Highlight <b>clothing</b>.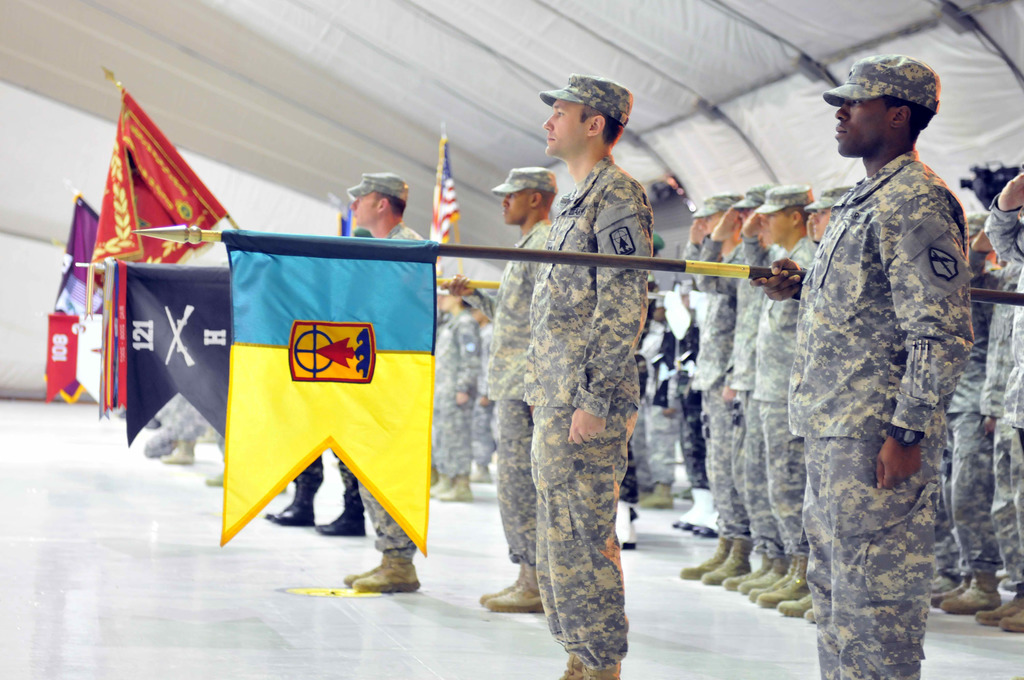
Highlighted region: 964 206 1023 587.
